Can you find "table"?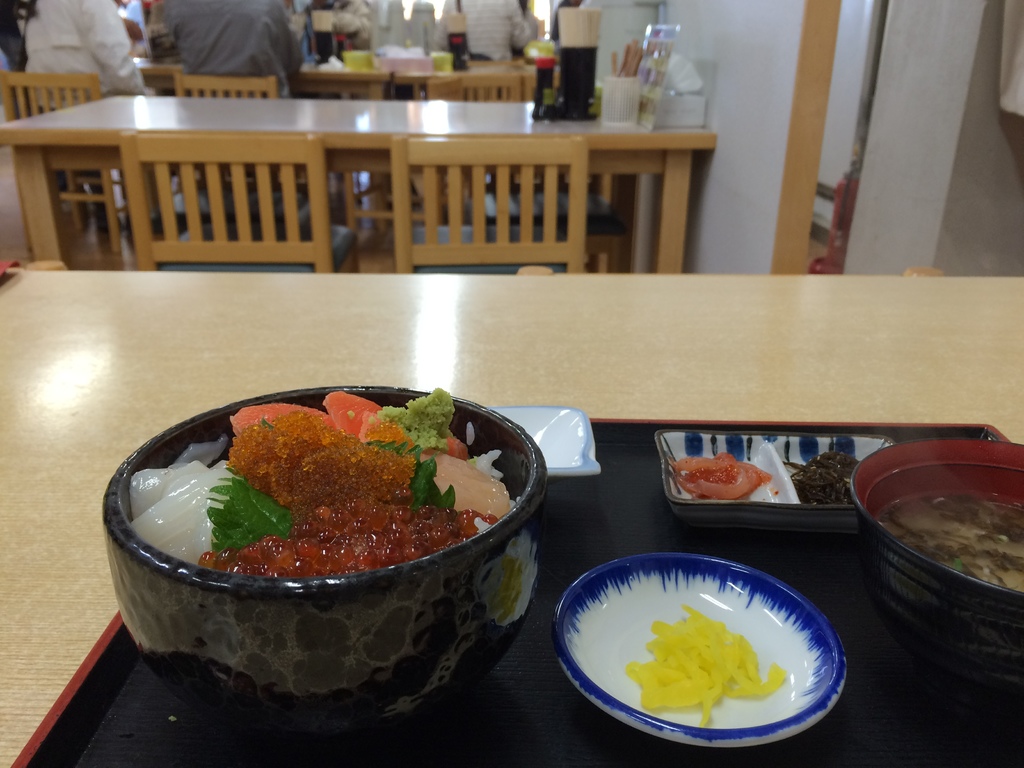
Yes, bounding box: region(3, 86, 733, 257).
